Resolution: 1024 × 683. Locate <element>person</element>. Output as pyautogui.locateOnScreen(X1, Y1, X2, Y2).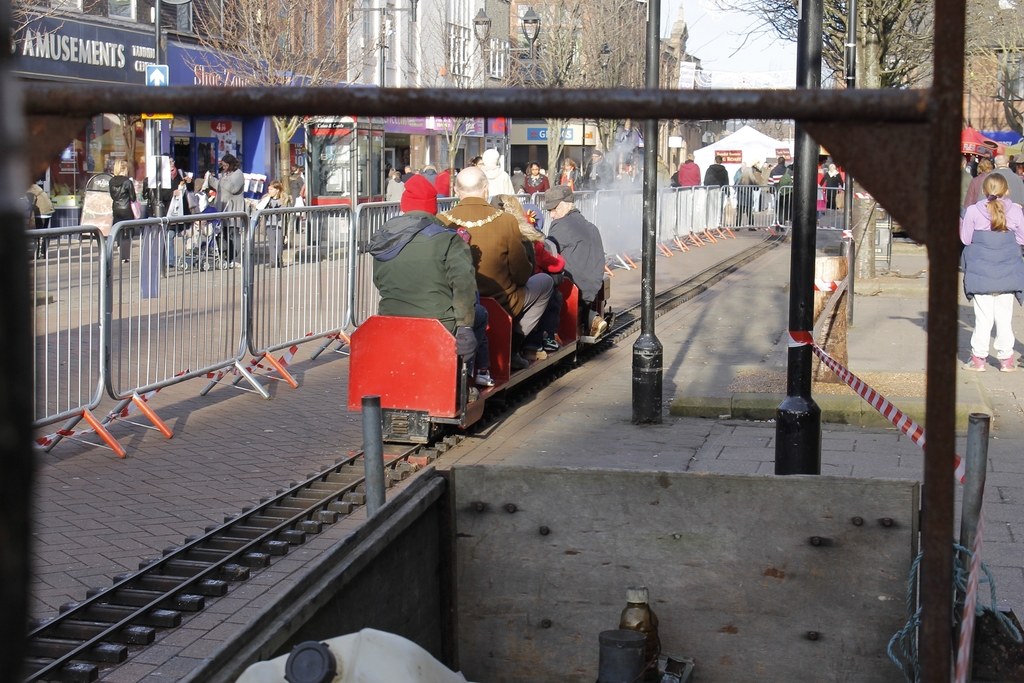
pyautogui.locateOnScreen(154, 152, 193, 268).
